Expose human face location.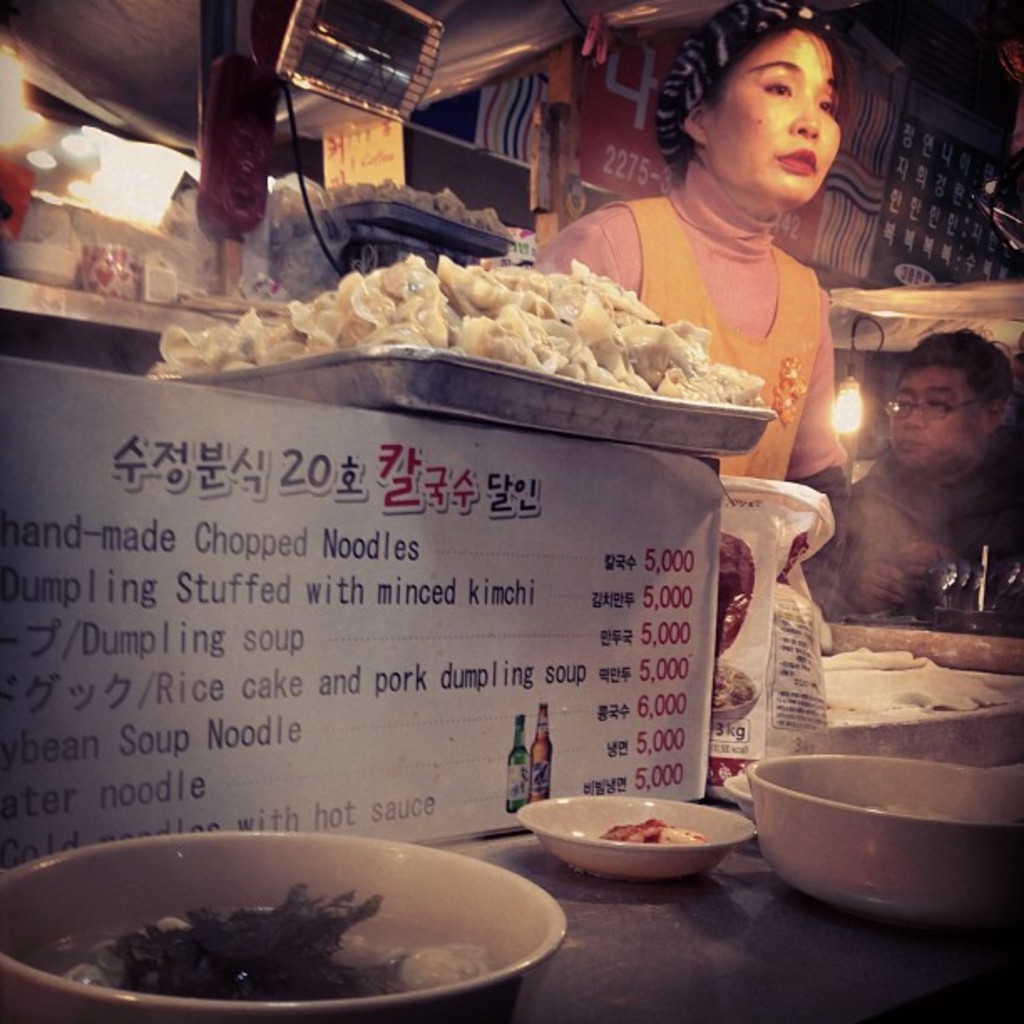
Exposed at <bbox>885, 368, 979, 467</bbox>.
